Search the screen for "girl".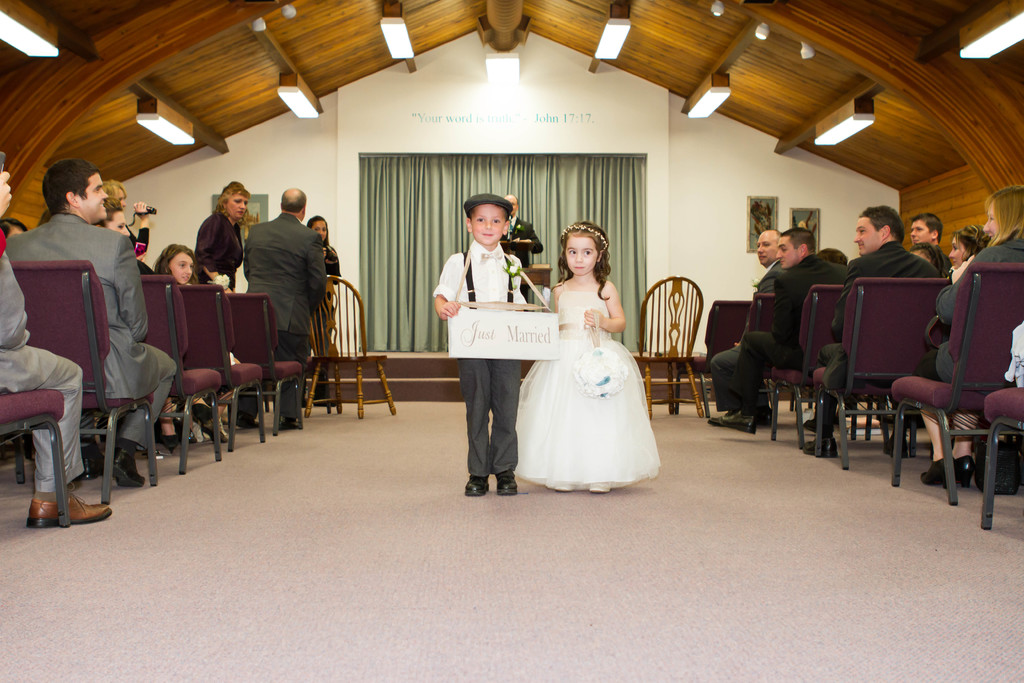
Found at rect(515, 220, 660, 495).
